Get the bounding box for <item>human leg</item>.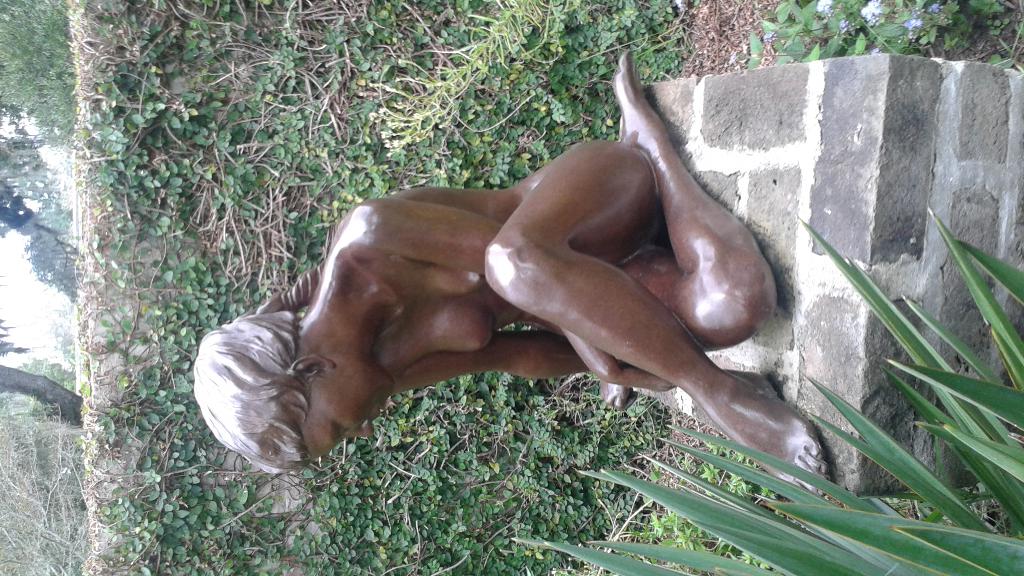
x1=486 y1=135 x2=830 y2=507.
